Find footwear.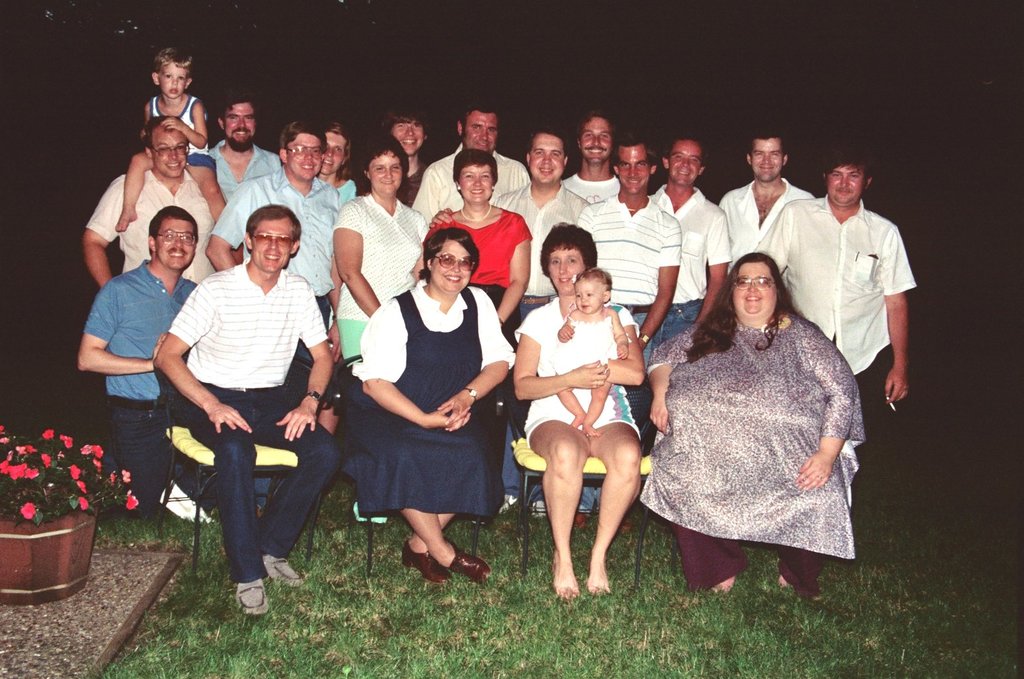
select_region(618, 512, 630, 533).
